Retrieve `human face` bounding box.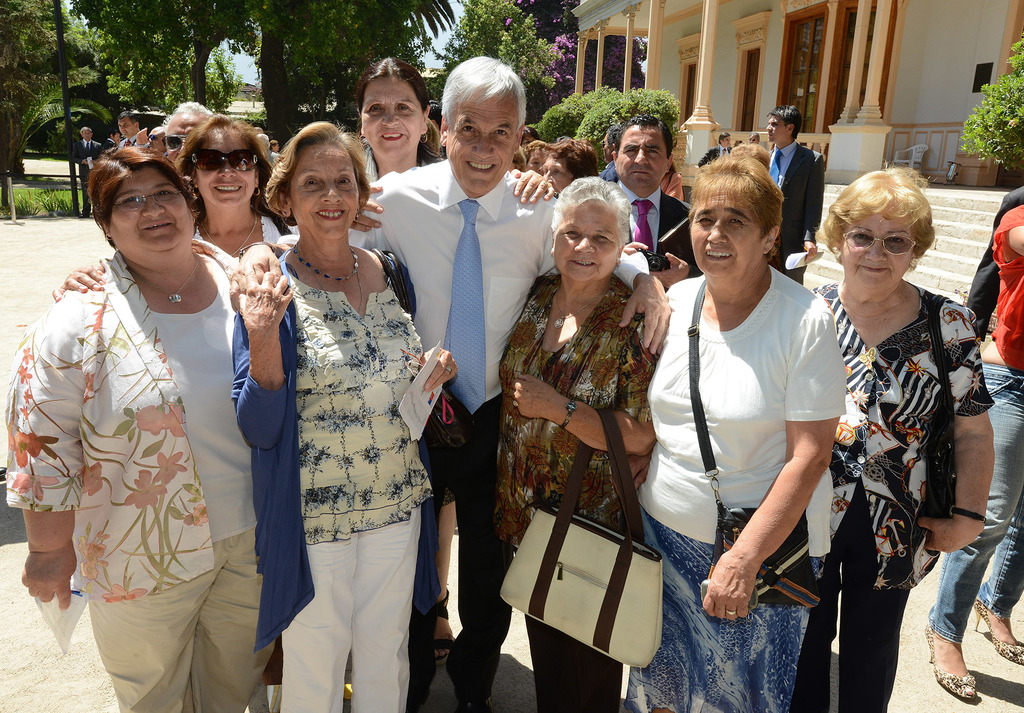
Bounding box: Rect(517, 135, 540, 158).
